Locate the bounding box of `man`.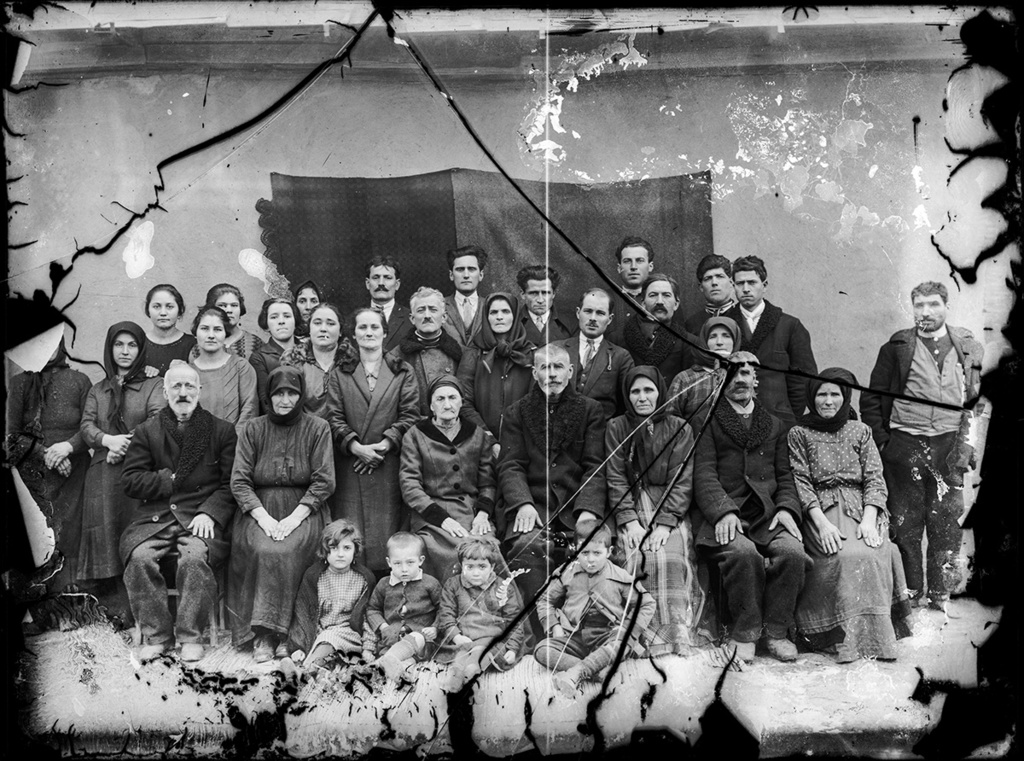
Bounding box: box(681, 251, 738, 343).
